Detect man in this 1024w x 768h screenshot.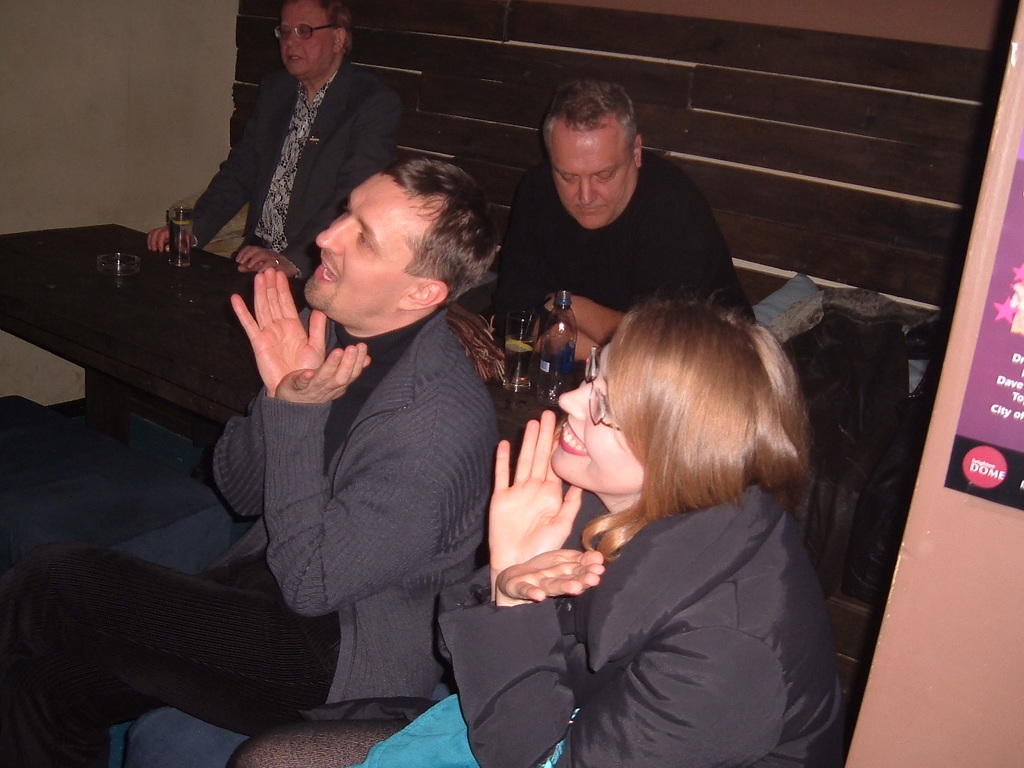
Detection: box(0, 156, 496, 767).
